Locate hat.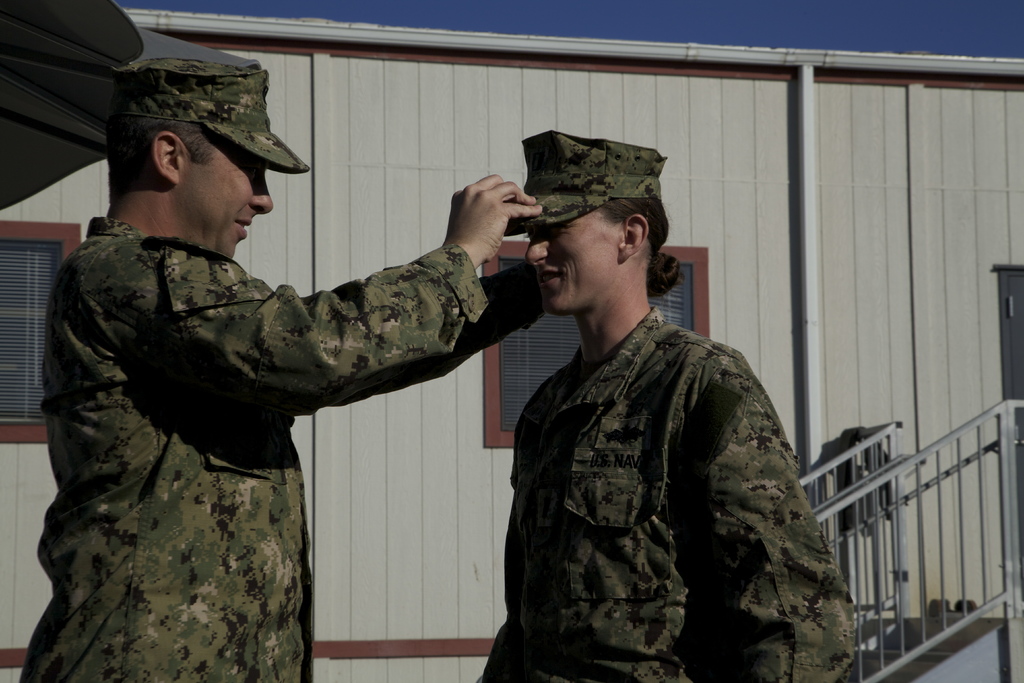
Bounding box: detection(110, 54, 314, 176).
